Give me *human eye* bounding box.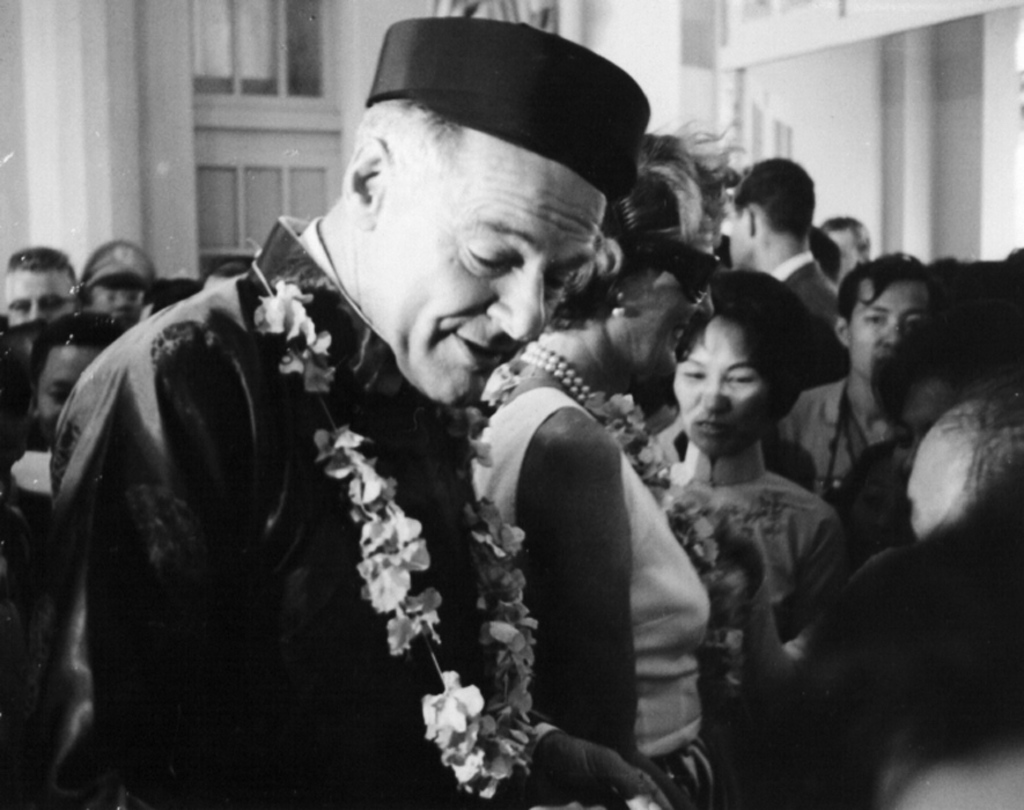
crop(43, 382, 67, 399).
